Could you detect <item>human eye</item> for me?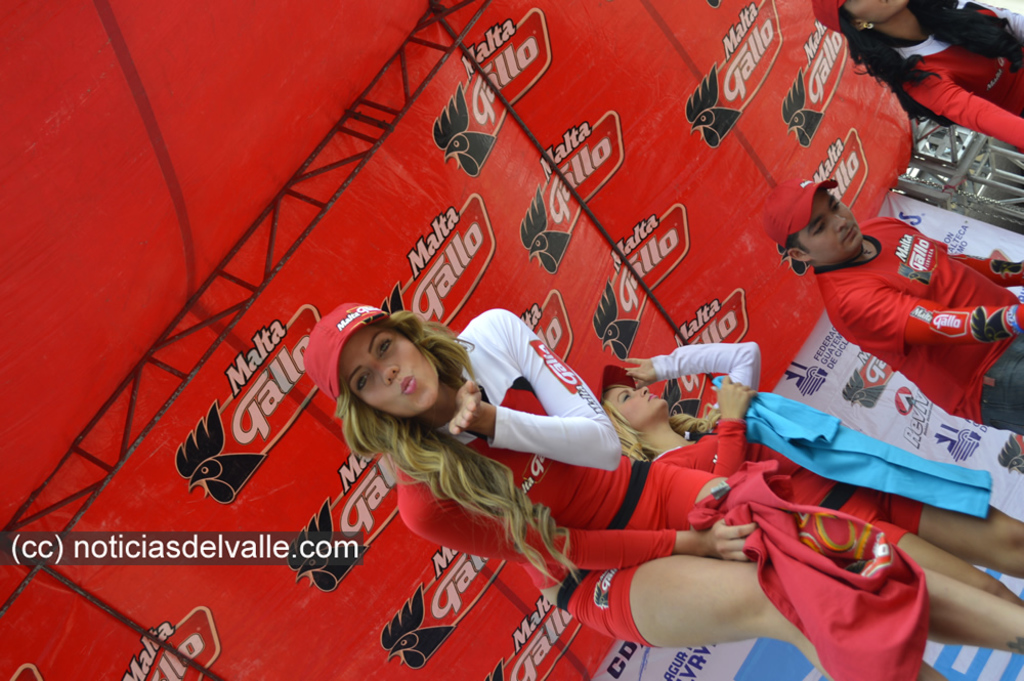
Detection result: 376/335/395/355.
